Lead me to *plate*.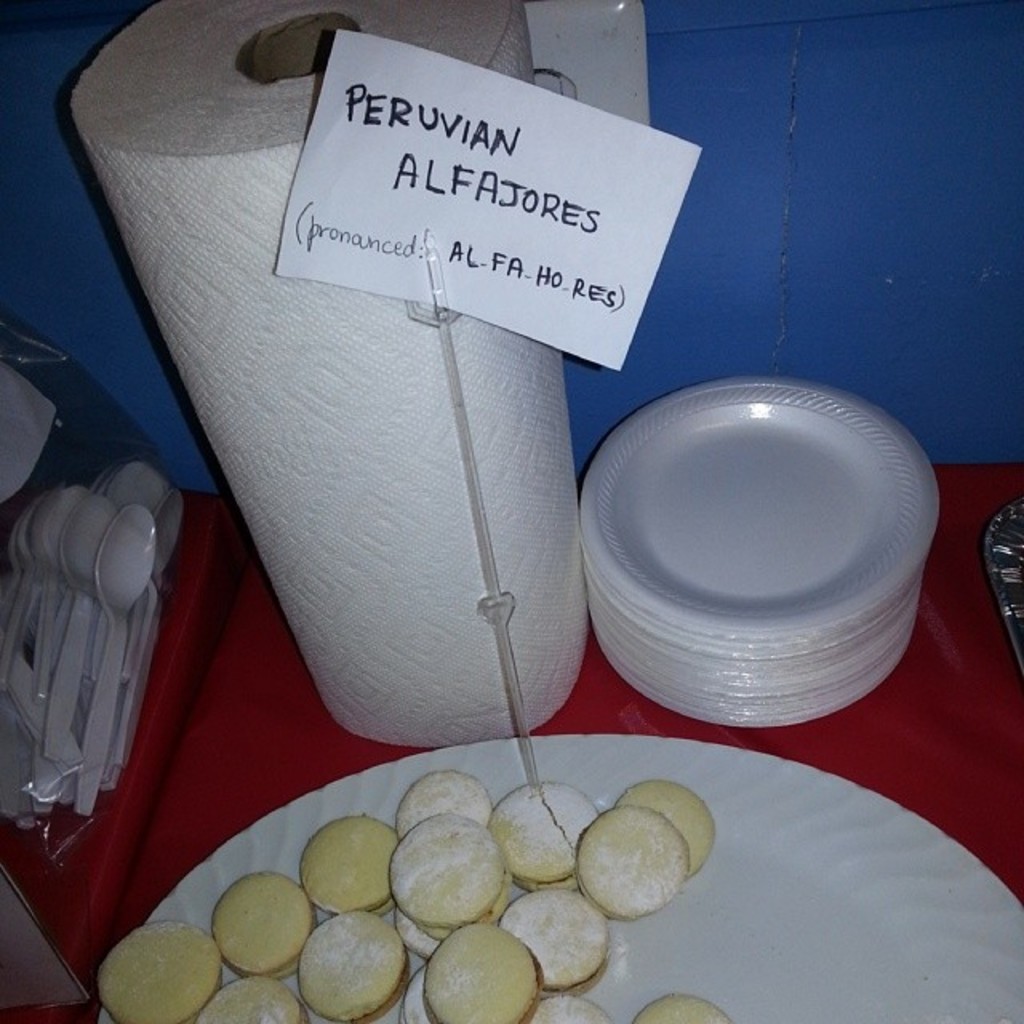
Lead to (566, 382, 947, 730).
